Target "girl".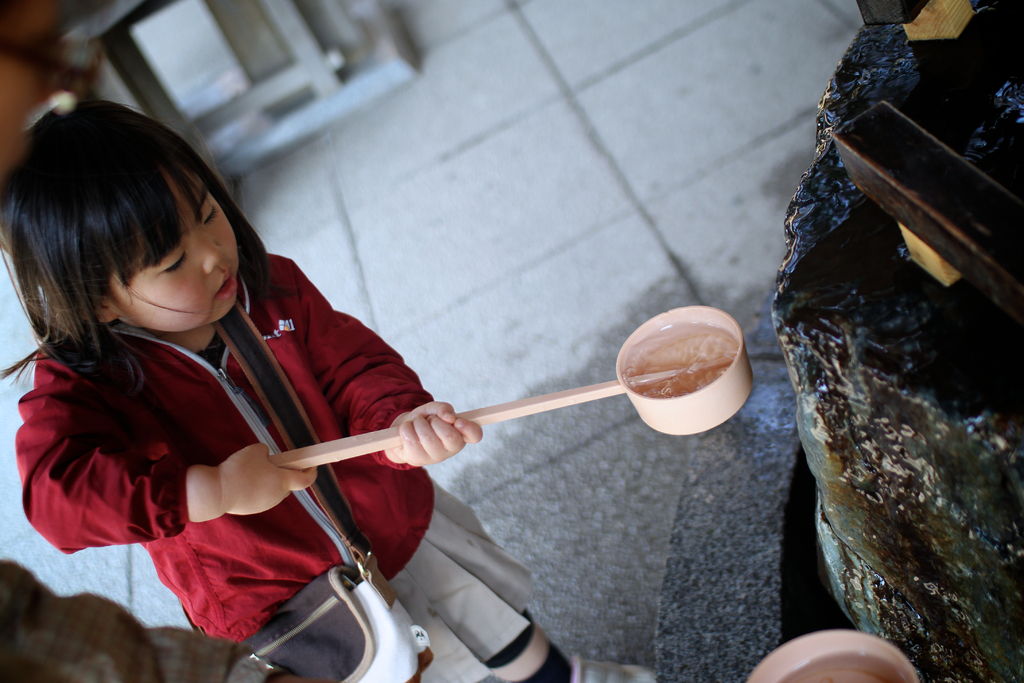
Target region: bbox=[0, 95, 757, 681].
